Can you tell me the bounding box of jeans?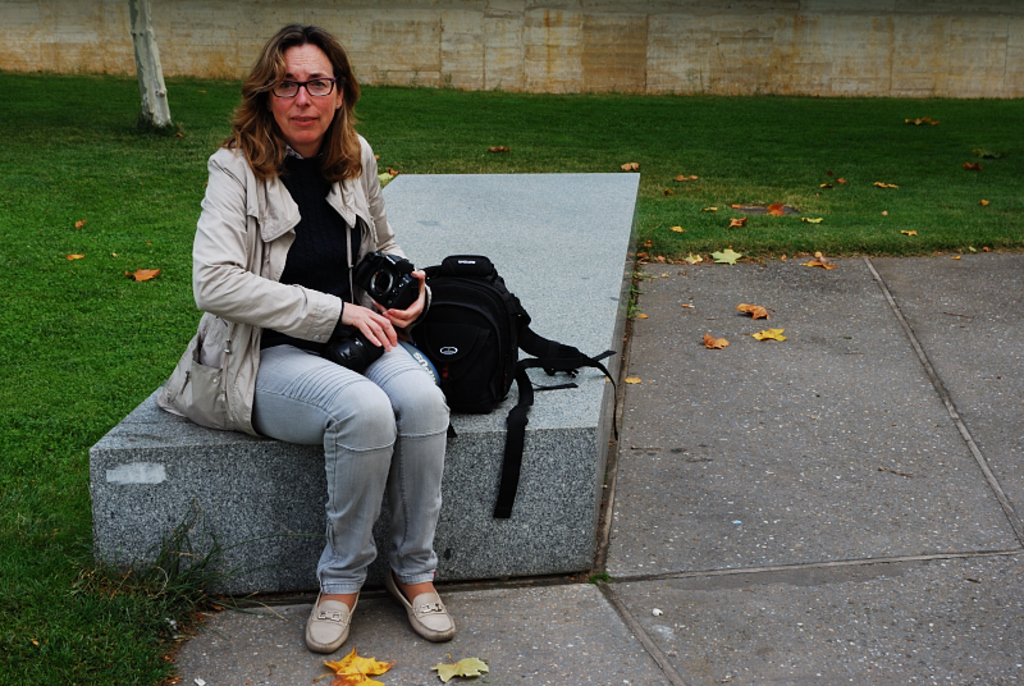
box(255, 340, 451, 603).
